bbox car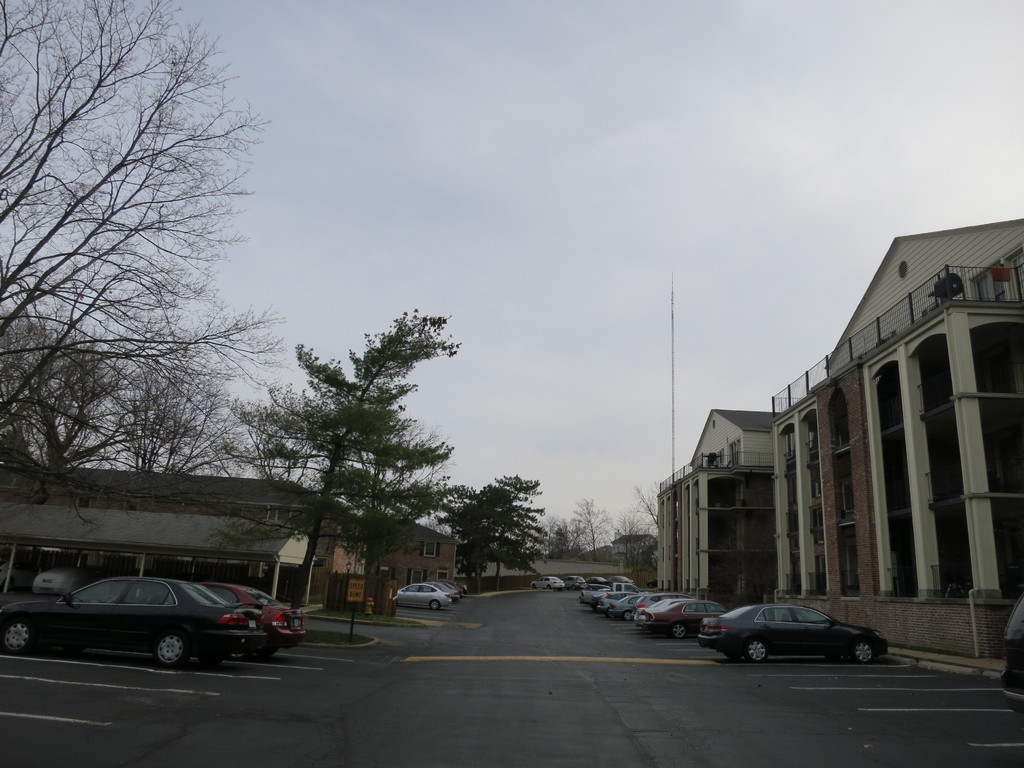
l=642, t=600, r=735, b=636
